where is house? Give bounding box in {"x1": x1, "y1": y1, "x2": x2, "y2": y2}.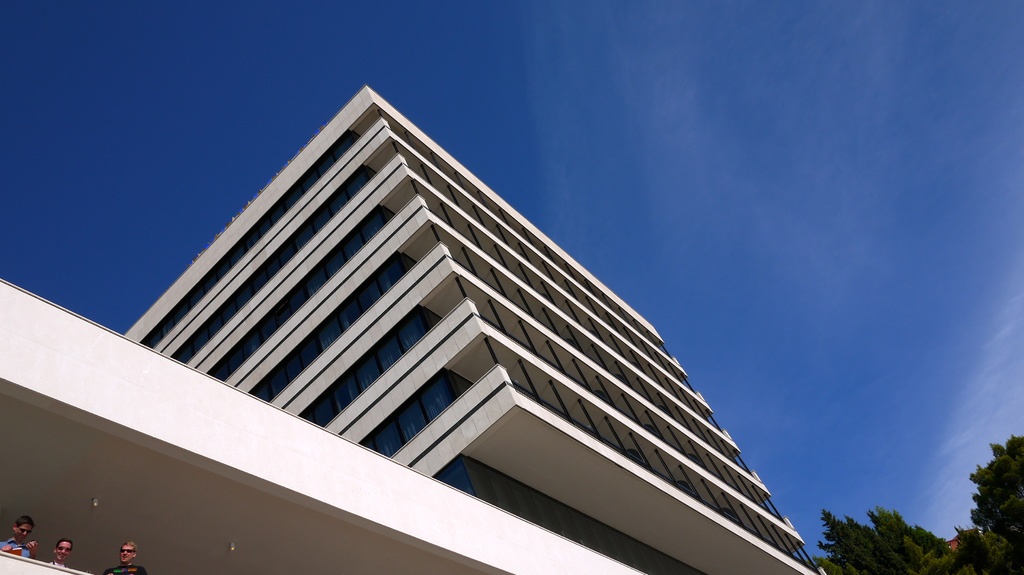
{"x1": 1, "y1": 75, "x2": 824, "y2": 574}.
